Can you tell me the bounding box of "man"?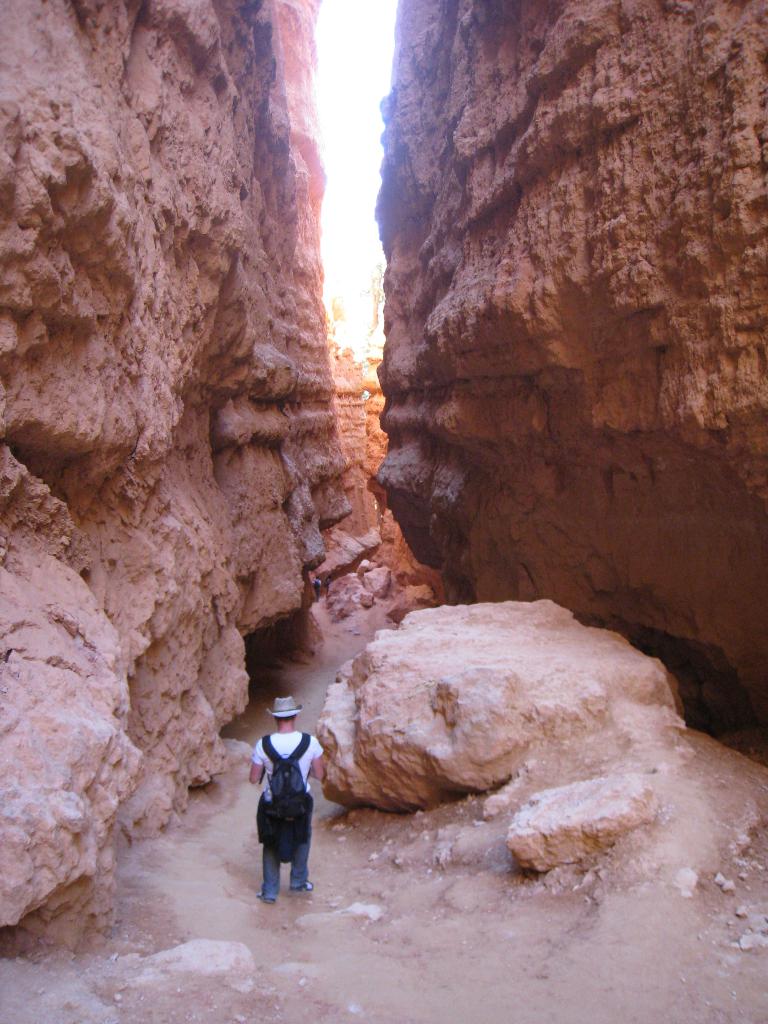
rect(239, 696, 335, 901).
